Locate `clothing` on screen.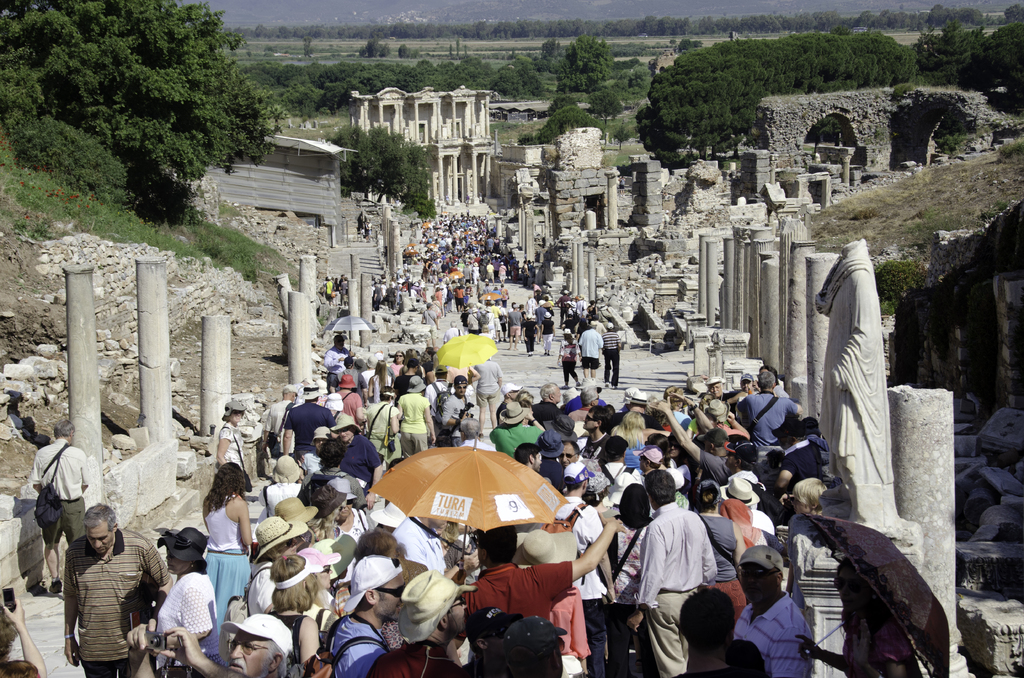
On screen at {"x1": 744, "y1": 510, "x2": 774, "y2": 532}.
